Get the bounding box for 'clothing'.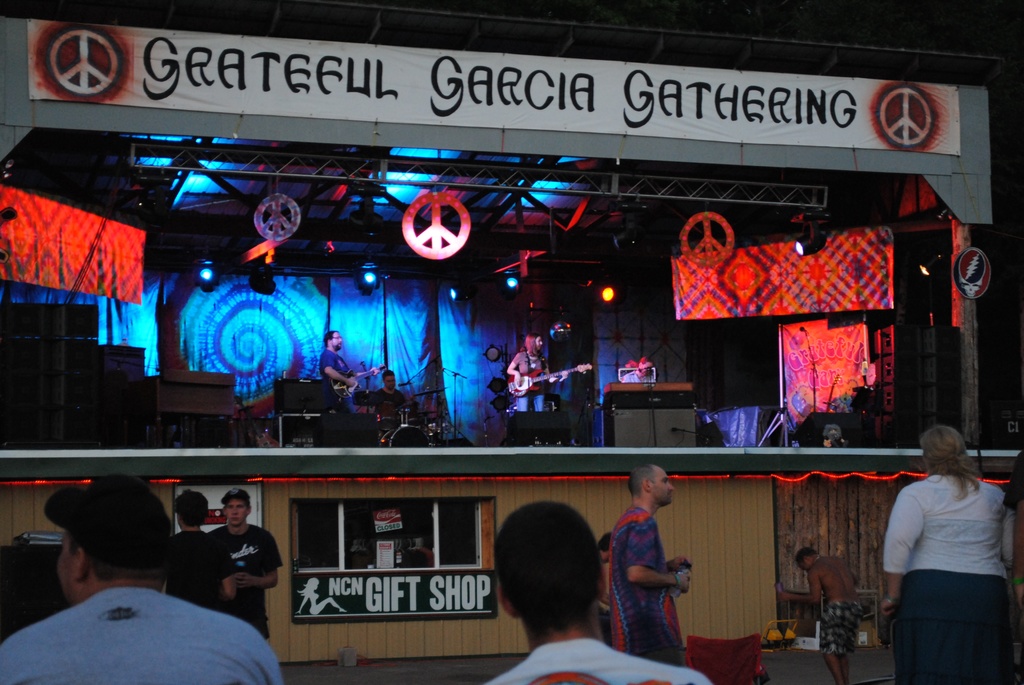
rect(819, 599, 862, 659).
